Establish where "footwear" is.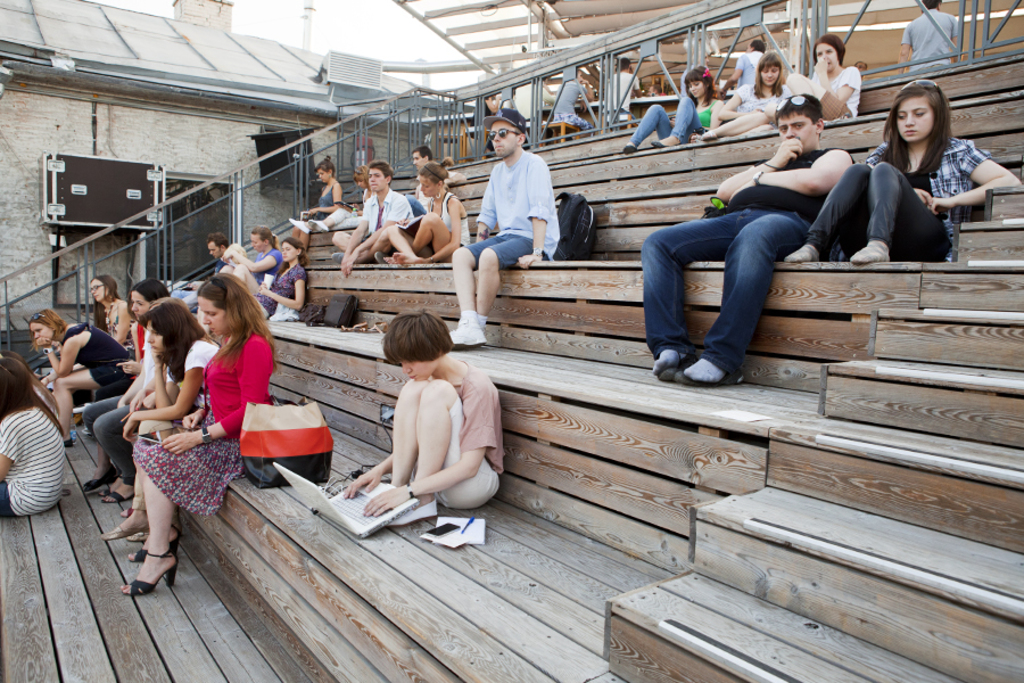
Established at bbox=(130, 522, 180, 563).
